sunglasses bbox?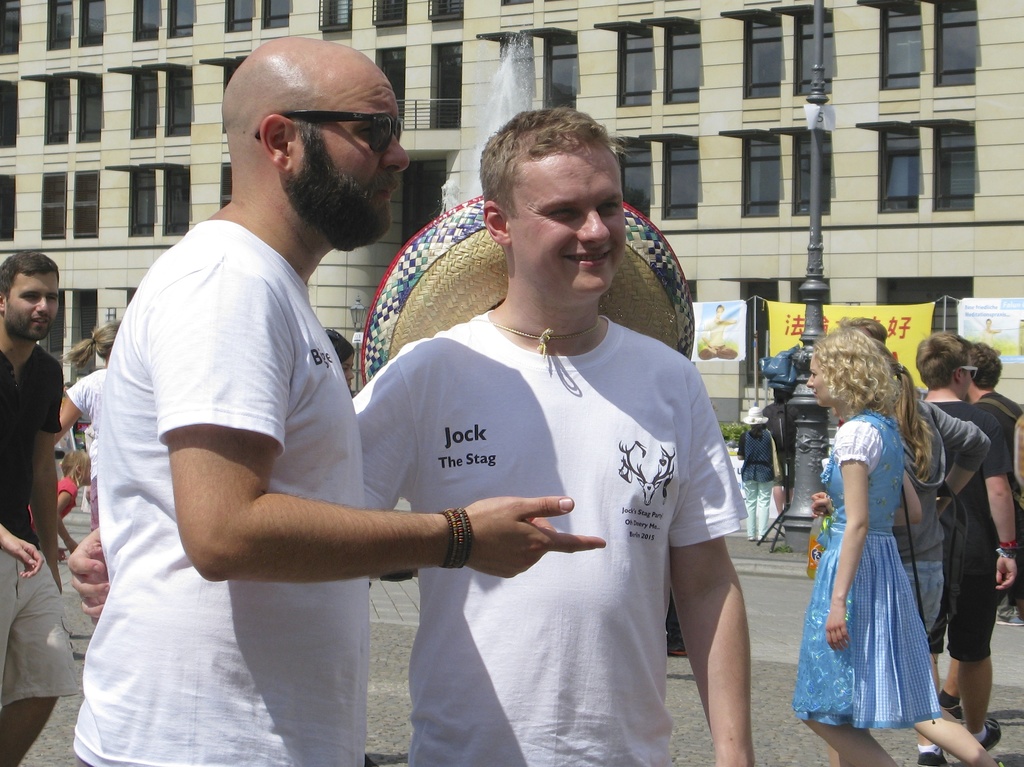
select_region(255, 111, 401, 153)
